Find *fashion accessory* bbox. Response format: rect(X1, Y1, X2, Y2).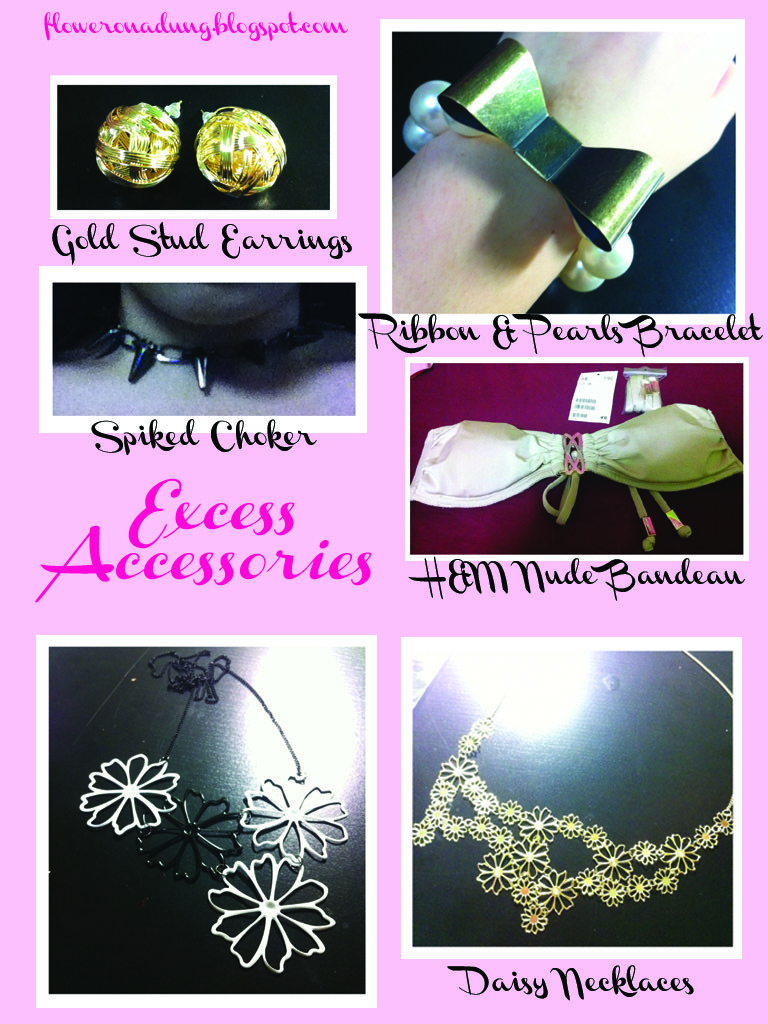
rect(414, 650, 731, 943).
